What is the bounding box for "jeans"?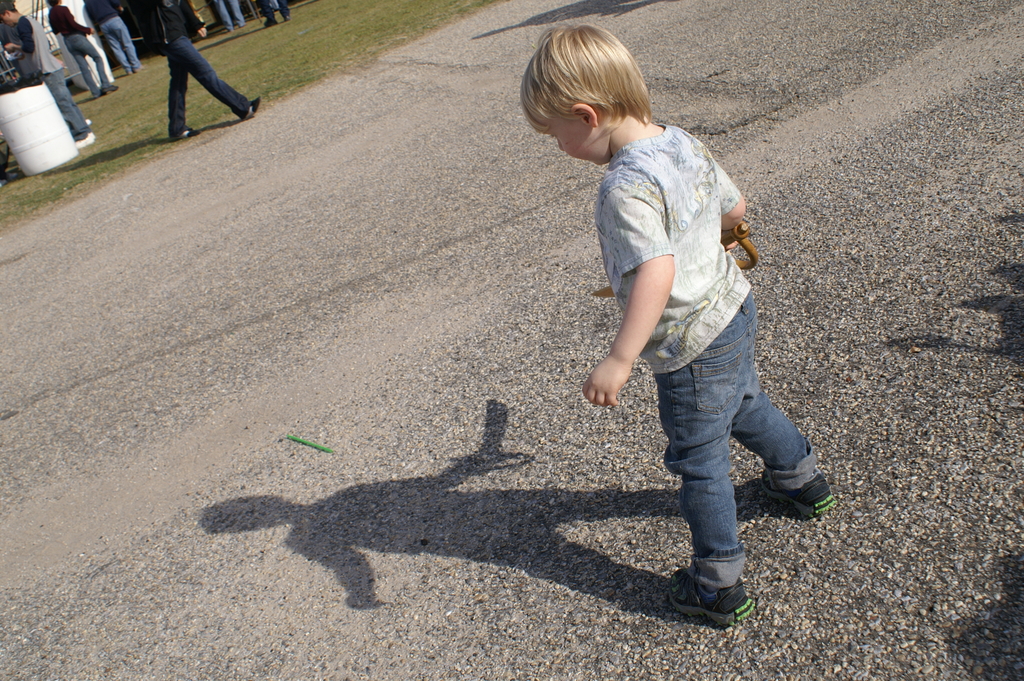
{"left": 63, "top": 38, "right": 104, "bottom": 87}.
